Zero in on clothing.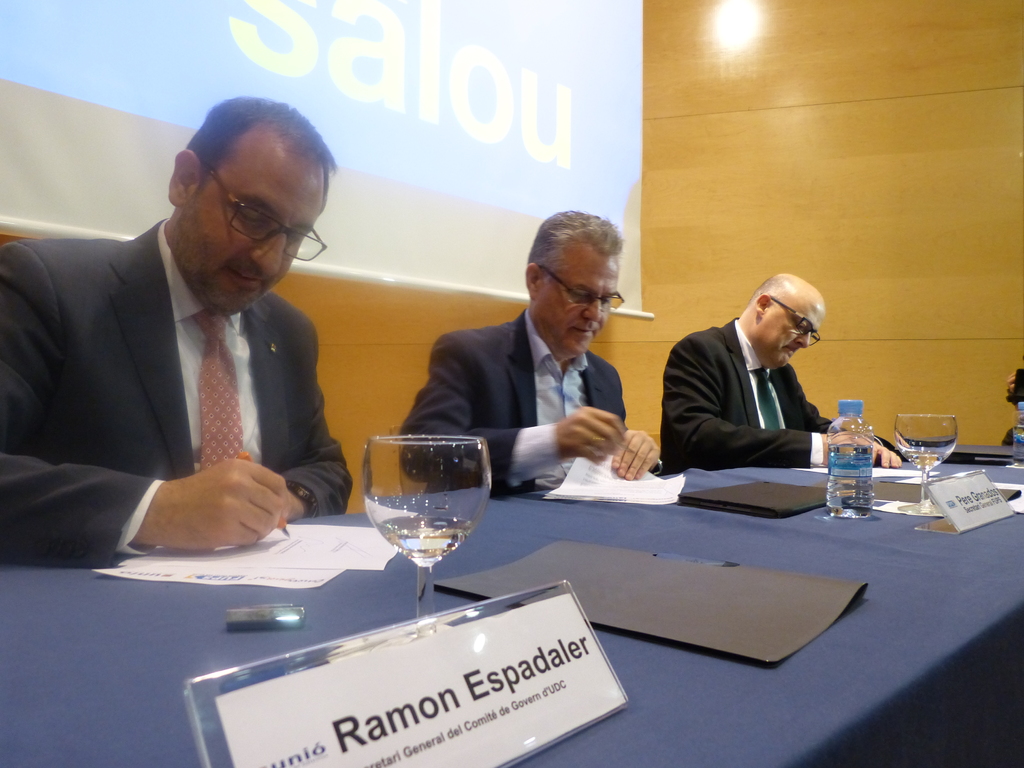
Zeroed in: x1=0, y1=219, x2=346, y2=561.
